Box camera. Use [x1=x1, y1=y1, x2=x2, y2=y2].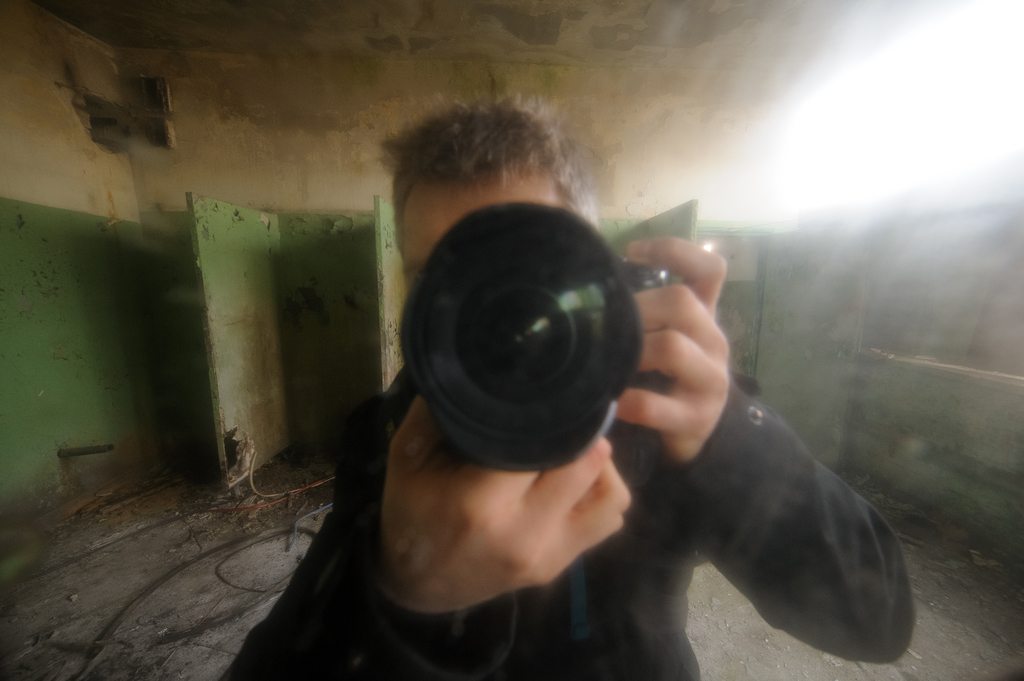
[x1=398, y1=209, x2=685, y2=503].
